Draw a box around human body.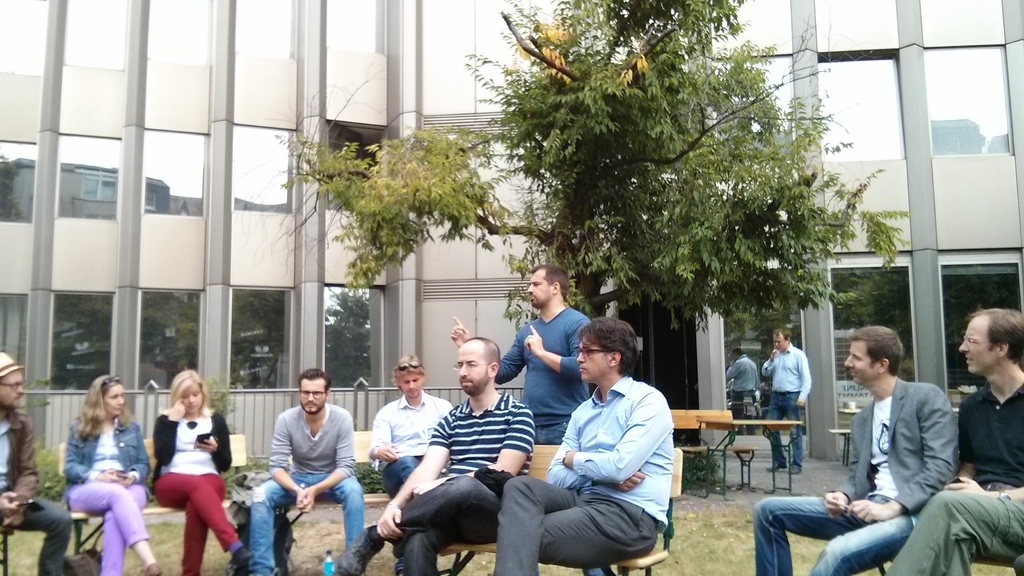
<bbox>58, 371, 161, 575</bbox>.
